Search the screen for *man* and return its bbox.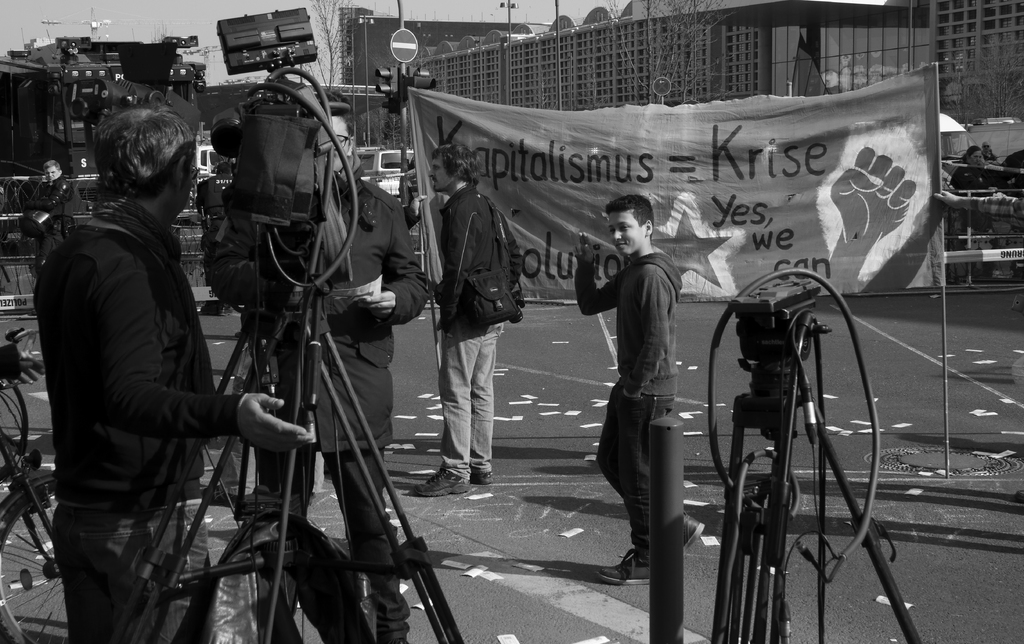
Found: box=[31, 95, 263, 638].
